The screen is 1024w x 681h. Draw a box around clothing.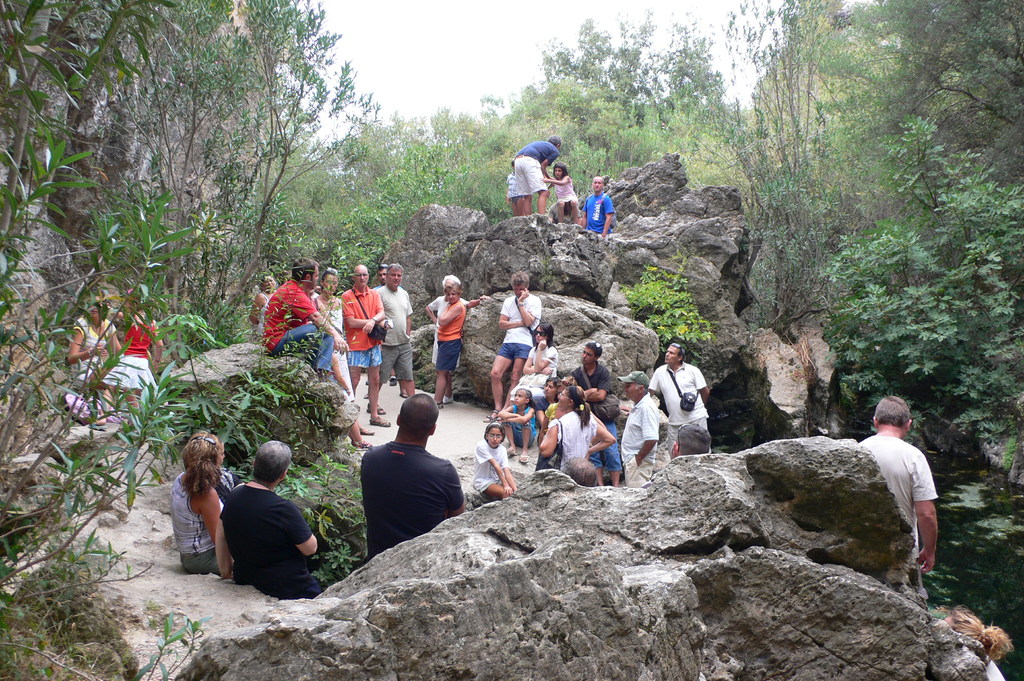
detection(120, 330, 161, 394).
